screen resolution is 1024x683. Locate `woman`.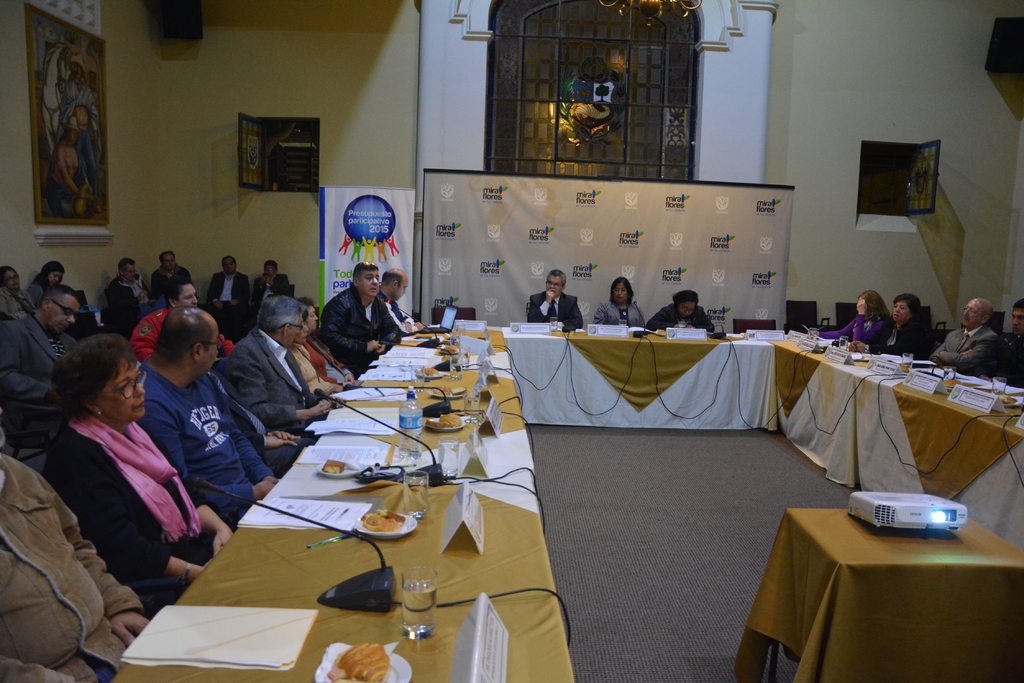
<region>301, 294, 360, 387</region>.
